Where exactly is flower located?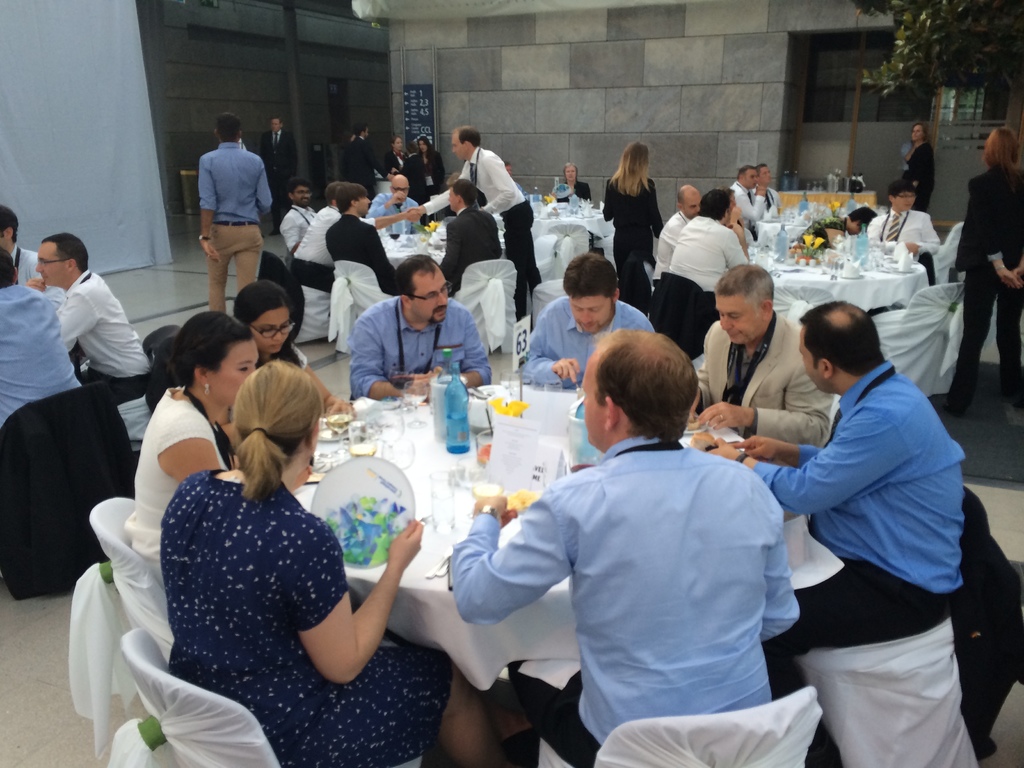
Its bounding box is bbox=[423, 220, 440, 234].
